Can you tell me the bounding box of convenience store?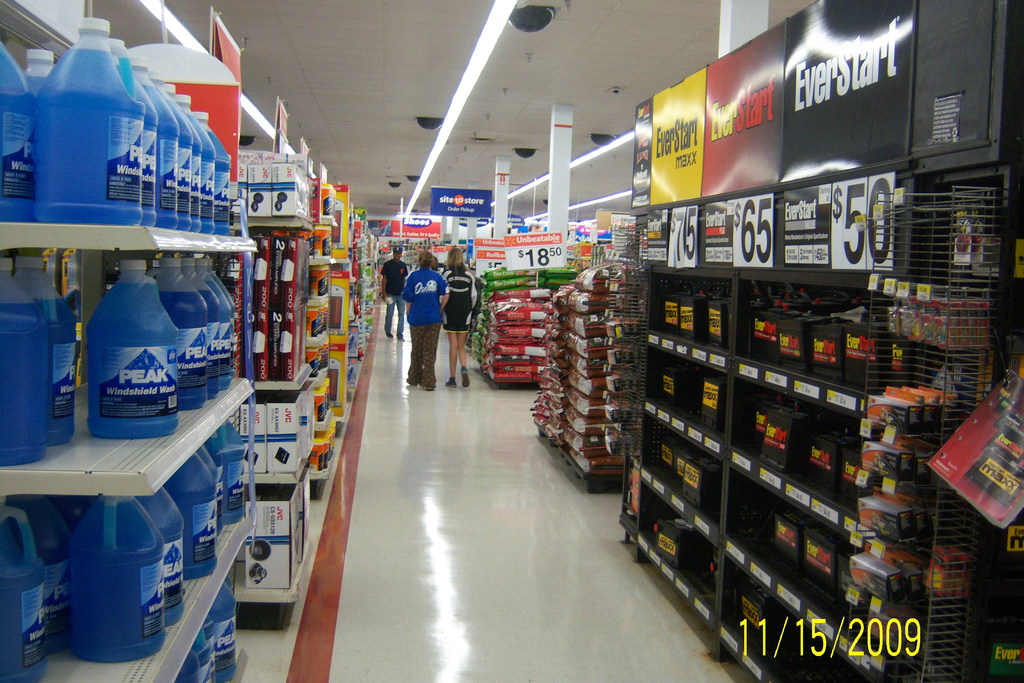
region(0, 0, 1023, 682).
